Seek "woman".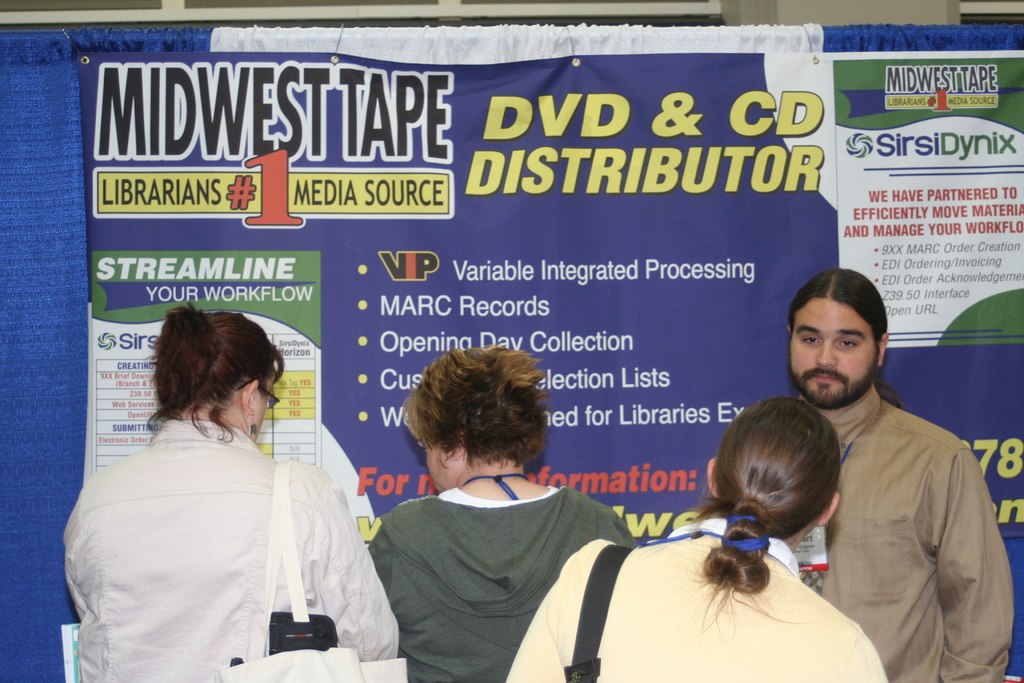
Rect(378, 349, 631, 682).
